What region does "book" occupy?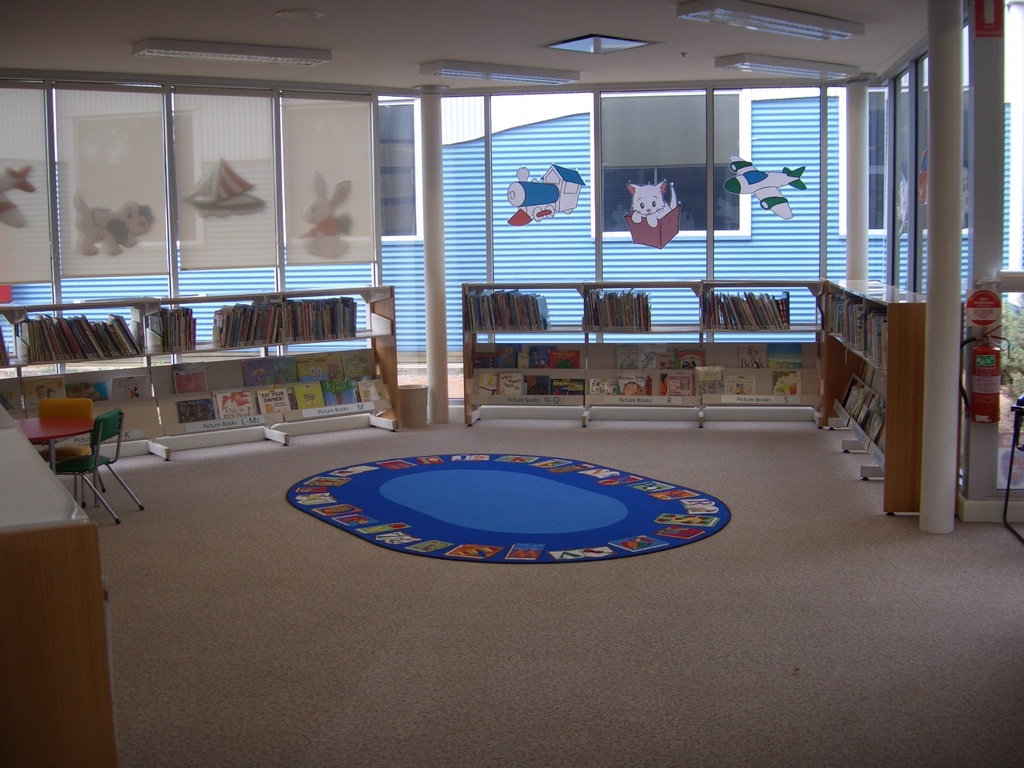
(left=112, top=373, right=153, bottom=402).
